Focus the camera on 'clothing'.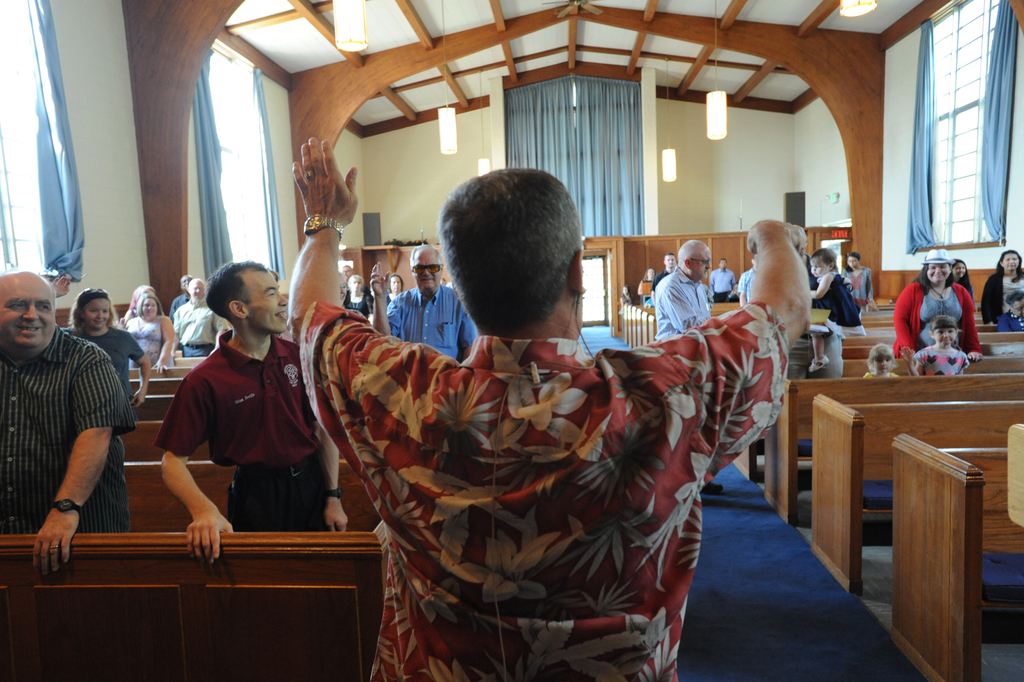
Focus region: [left=736, top=272, right=761, bottom=301].
